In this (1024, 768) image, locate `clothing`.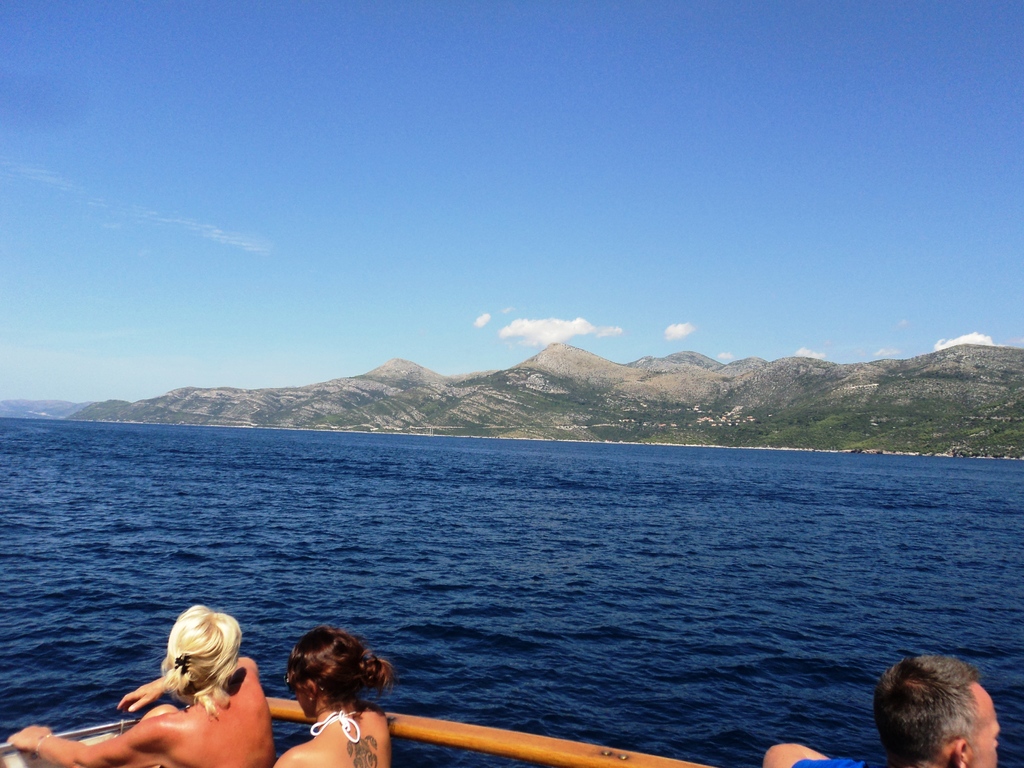
Bounding box: 794/755/890/767.
